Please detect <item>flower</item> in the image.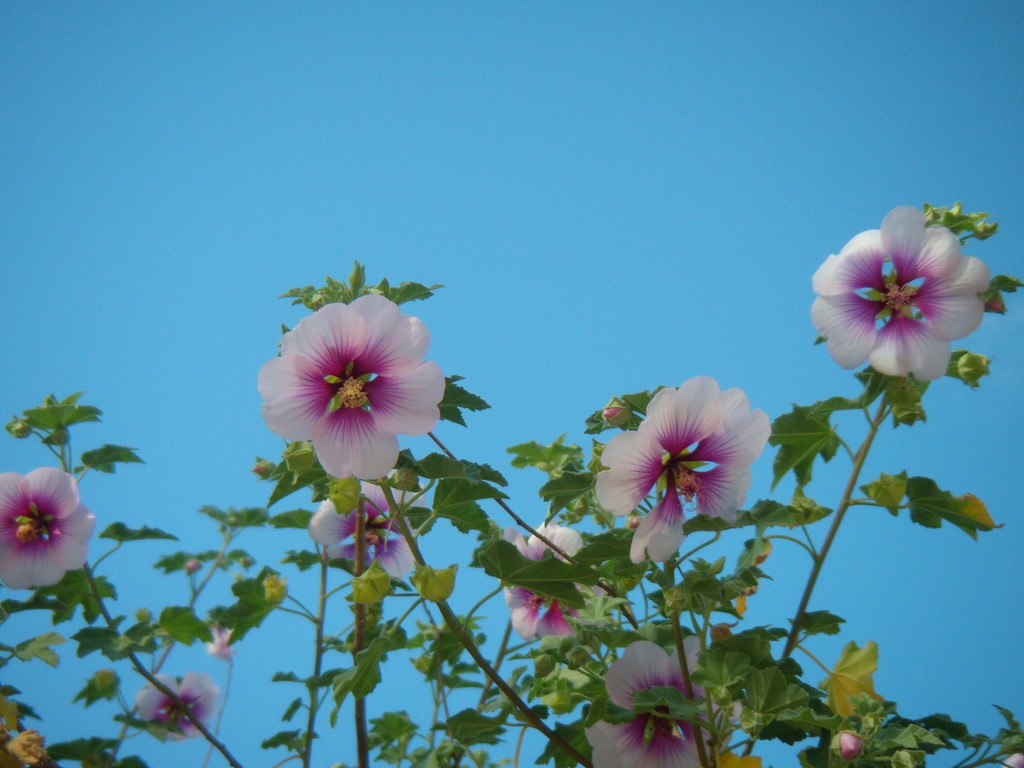
BBox(629, 513, 643, 529).
